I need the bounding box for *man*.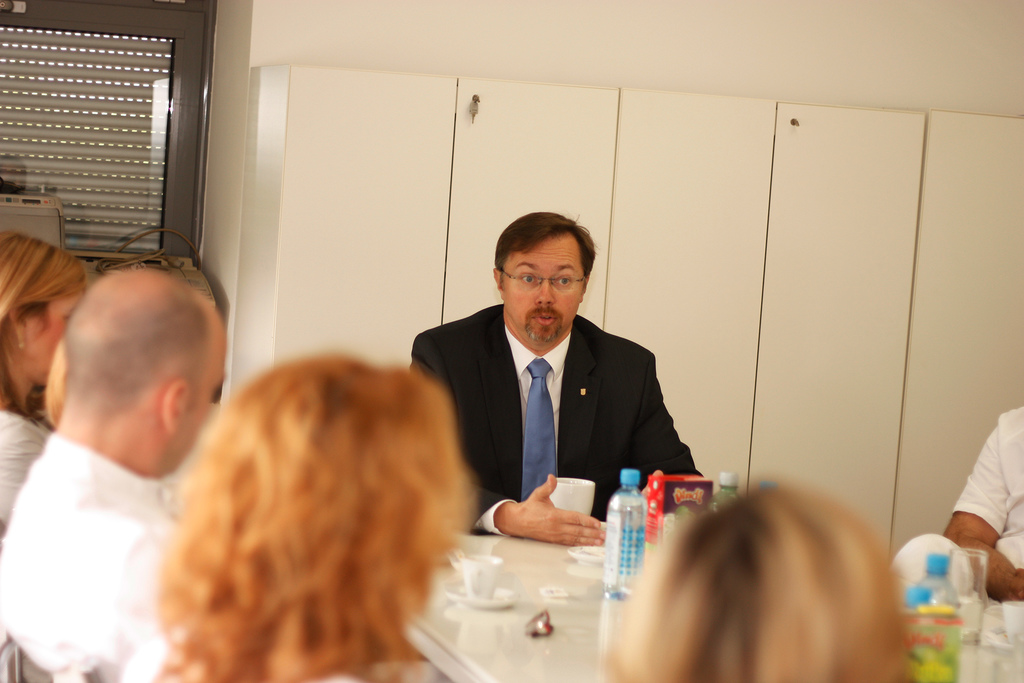
Here it is: bbox=(0, 270, 225, 682).
